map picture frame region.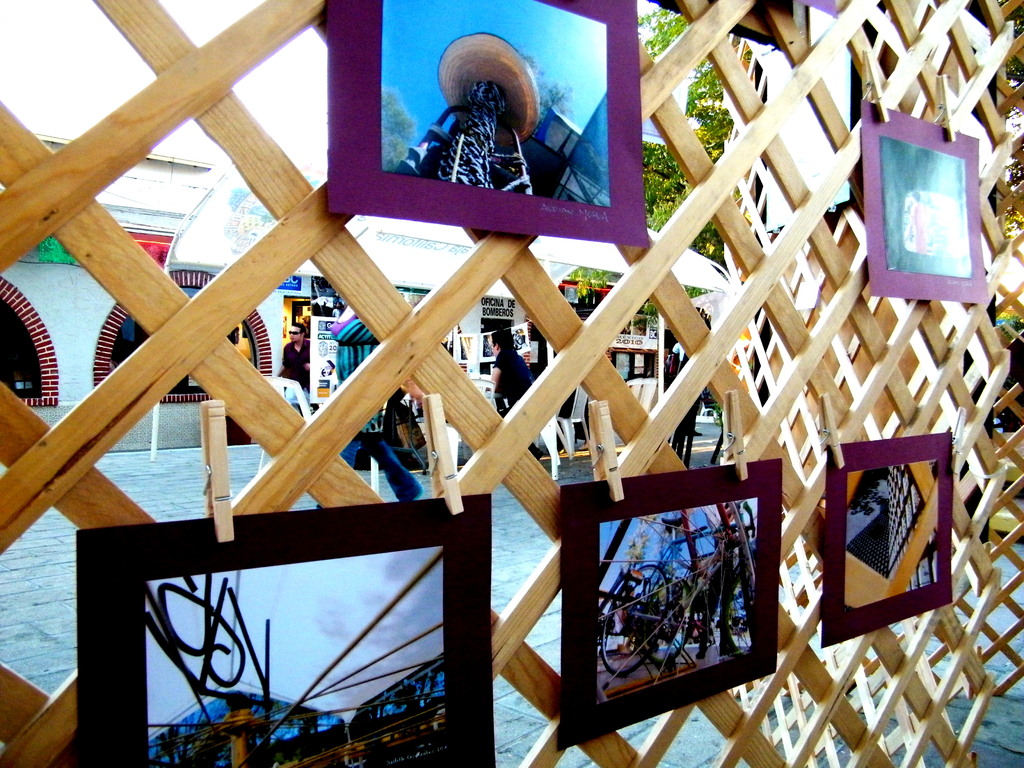
Mapped to <region>823, 430, 956, 647</region>.
